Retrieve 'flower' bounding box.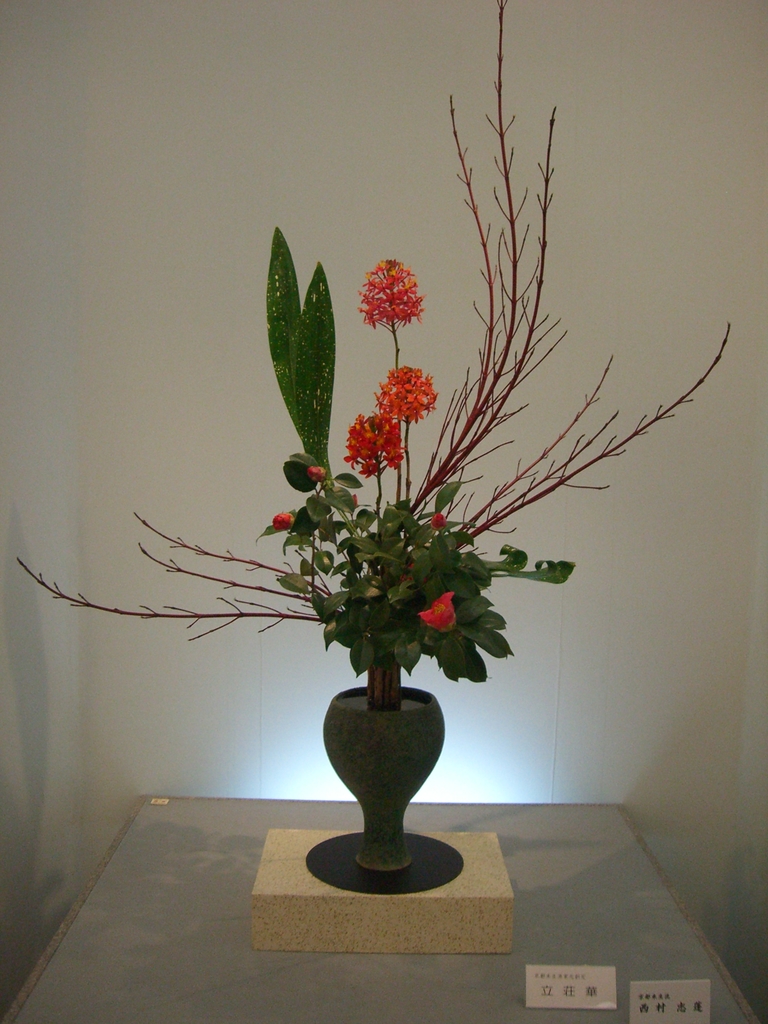
Bounding box: box(429, 515, 445, 525).
